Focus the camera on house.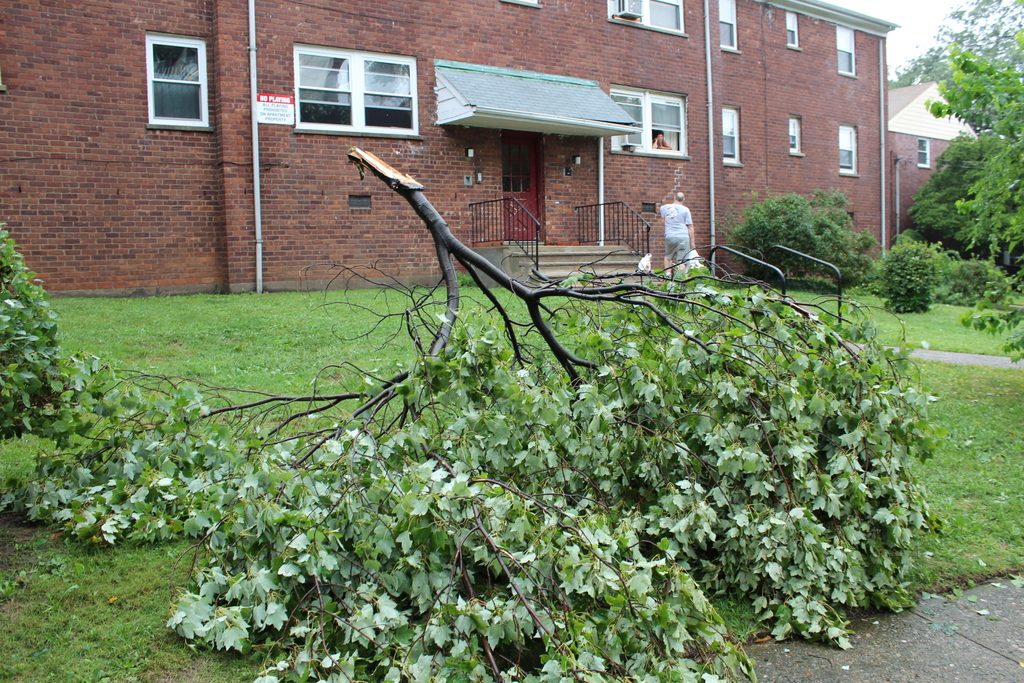
Focus region: x1=0, y1=0, x2=976, y2=305.
